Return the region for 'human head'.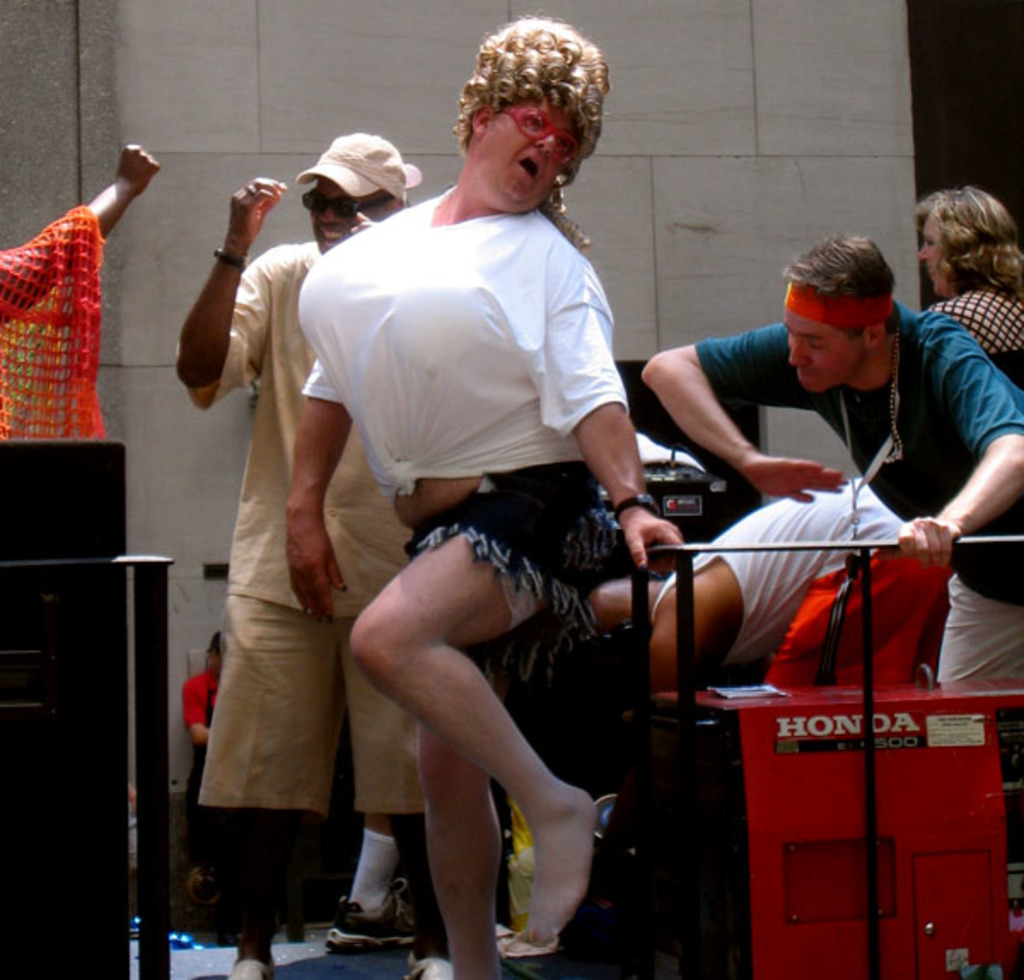
left=782, top=239, right=886, bottom=396.
